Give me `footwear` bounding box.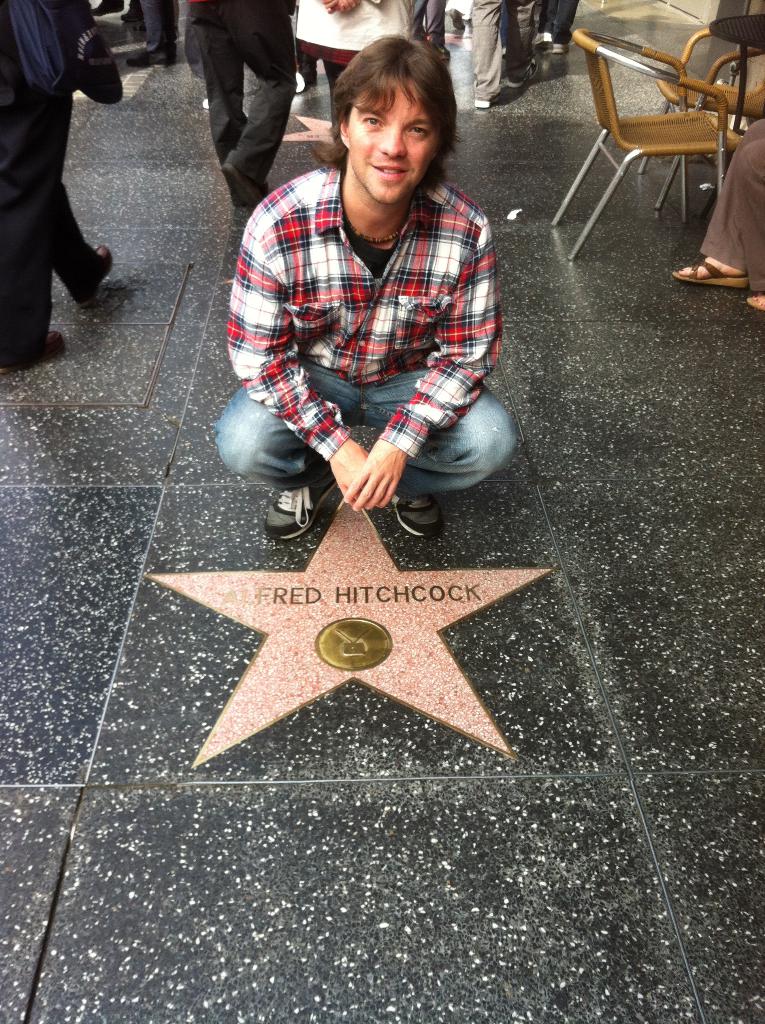
216:153:262:204.
